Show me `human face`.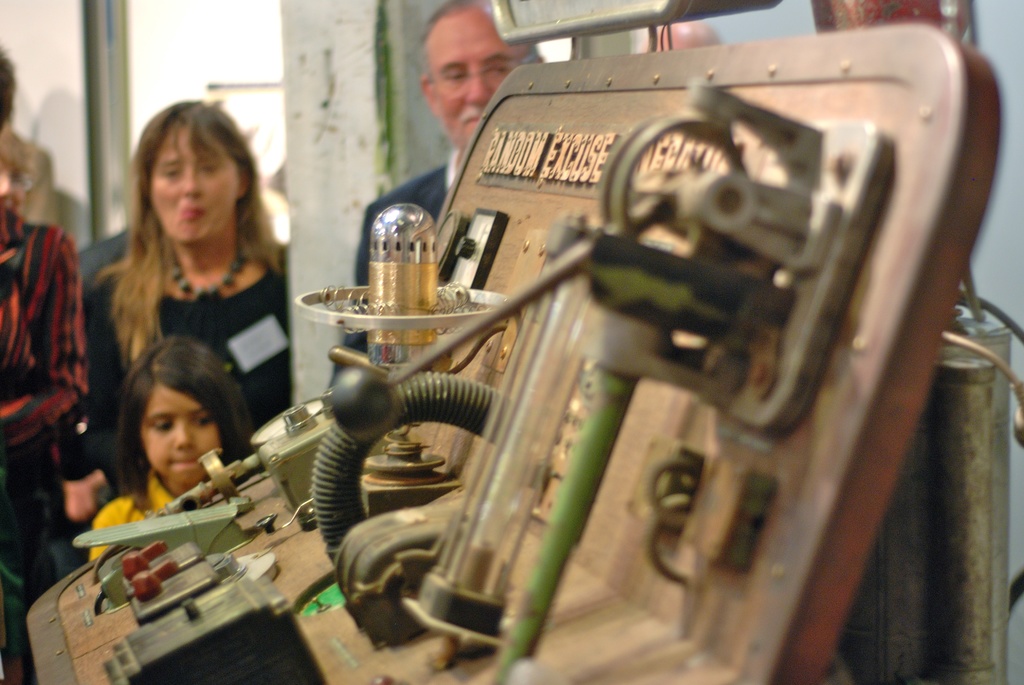
`human face` is here: (427, 3, 520, 151).
